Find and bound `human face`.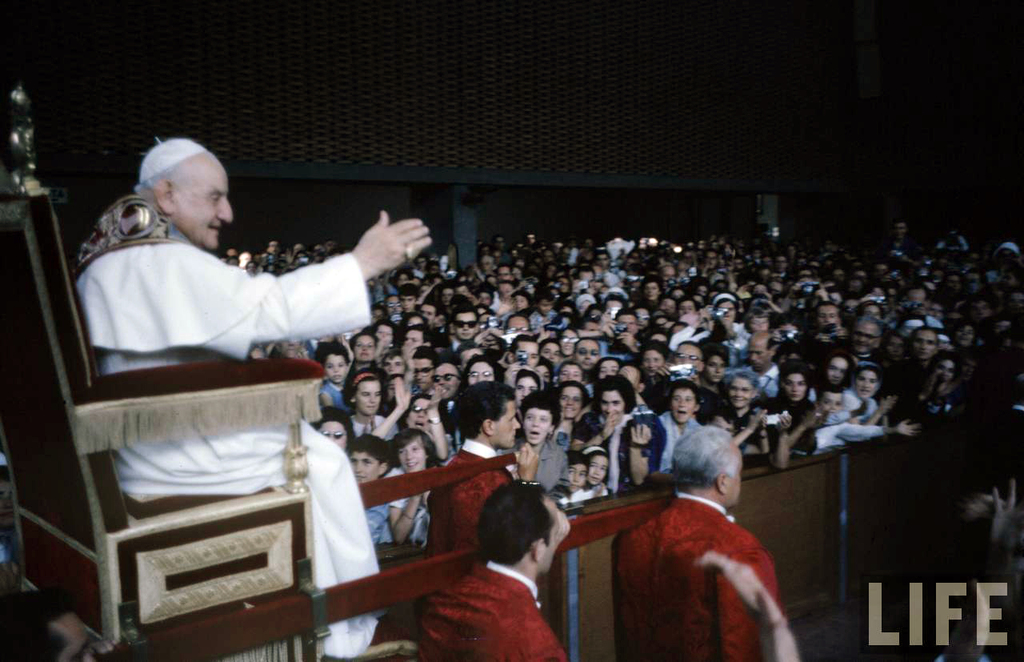
Bound: {"x1": 696, "y1": 285, "x2": 706, "y2": 295}.
